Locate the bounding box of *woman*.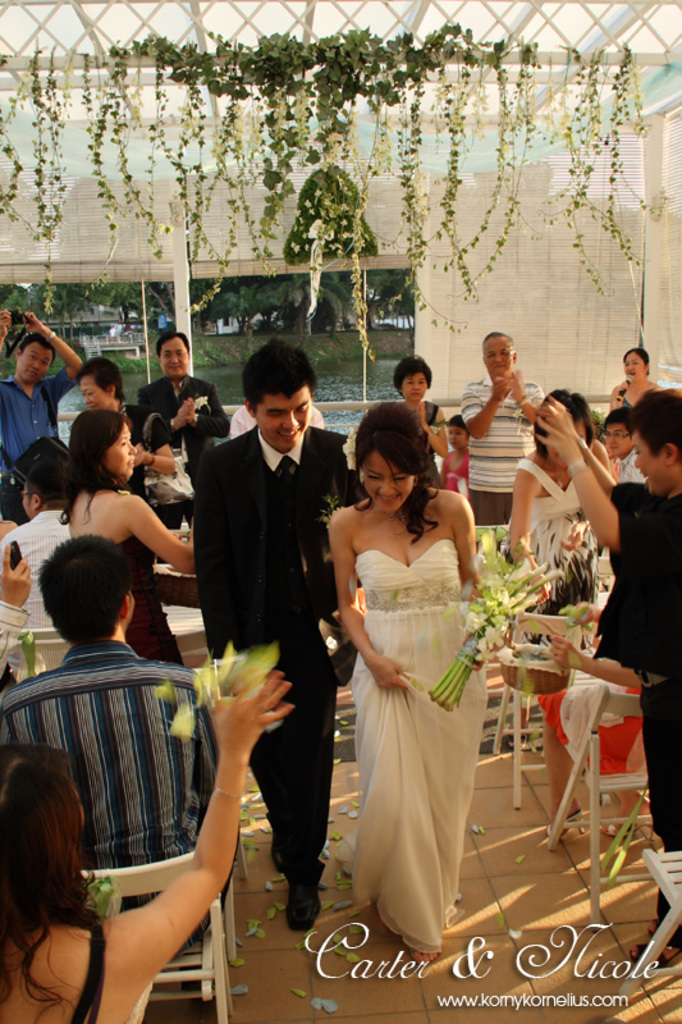
Bounding box: <region>609, 348, 659, 411</region>.
